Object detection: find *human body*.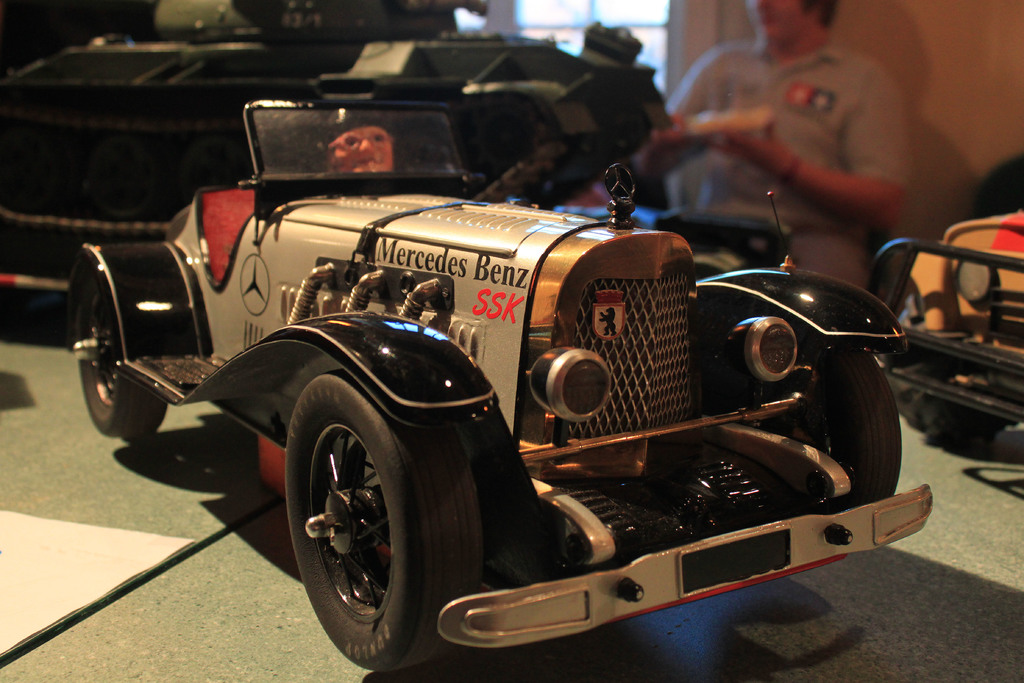
select_region(655, 0, 917, 301).
